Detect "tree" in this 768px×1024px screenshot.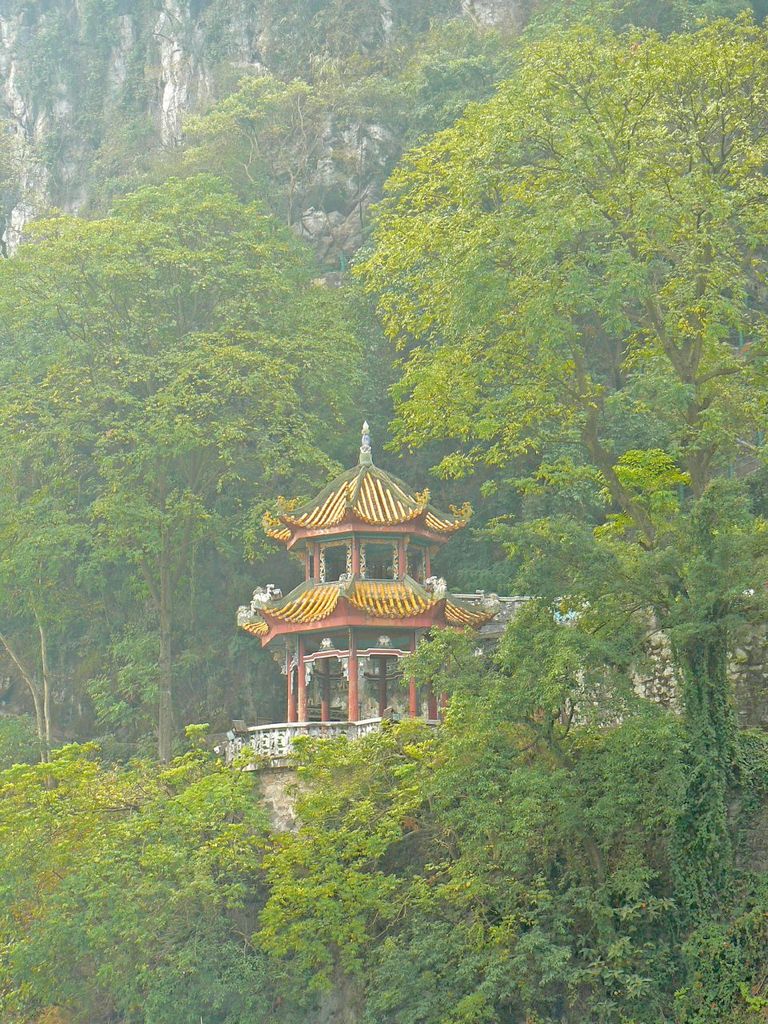
Detection: (left=3, top=175, right=370, bottom=754).
